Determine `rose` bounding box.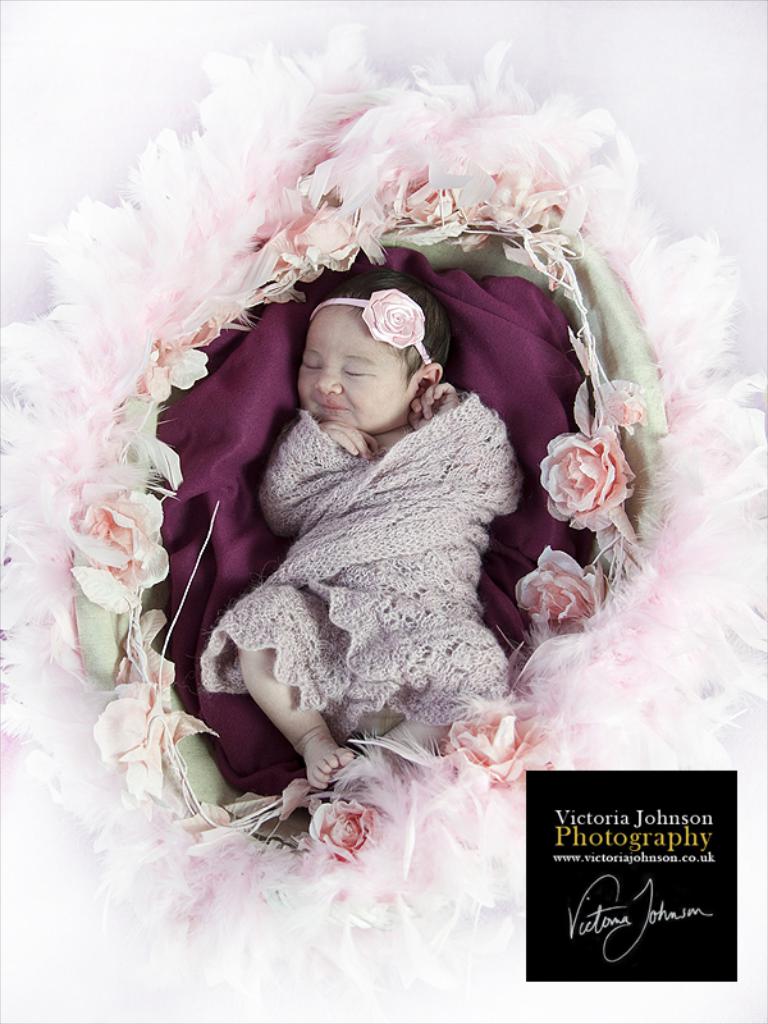
Determined: (364,285,430,347).
